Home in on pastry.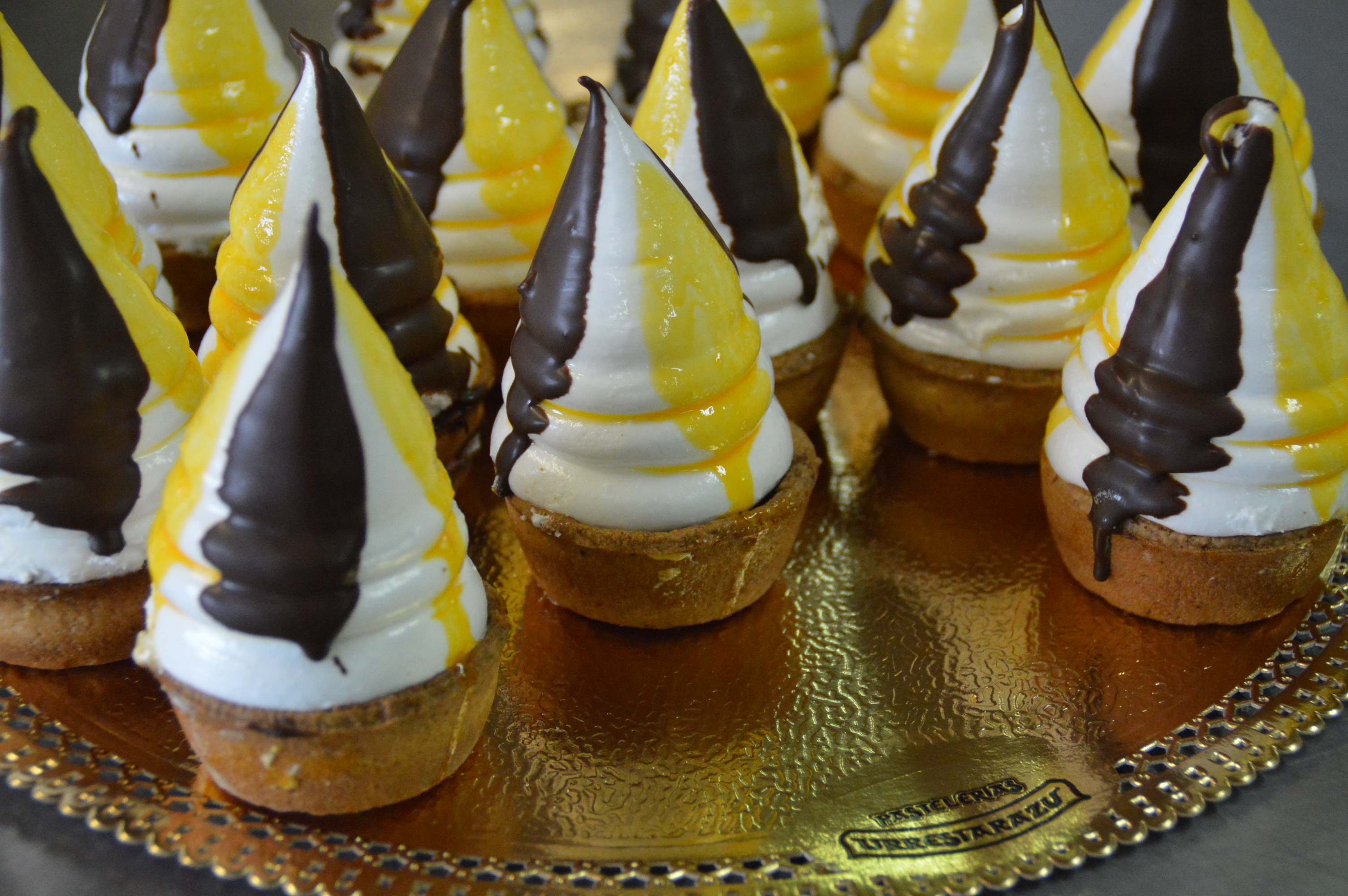
Homed in at left=2, top=4, right=86, bottom=152.
